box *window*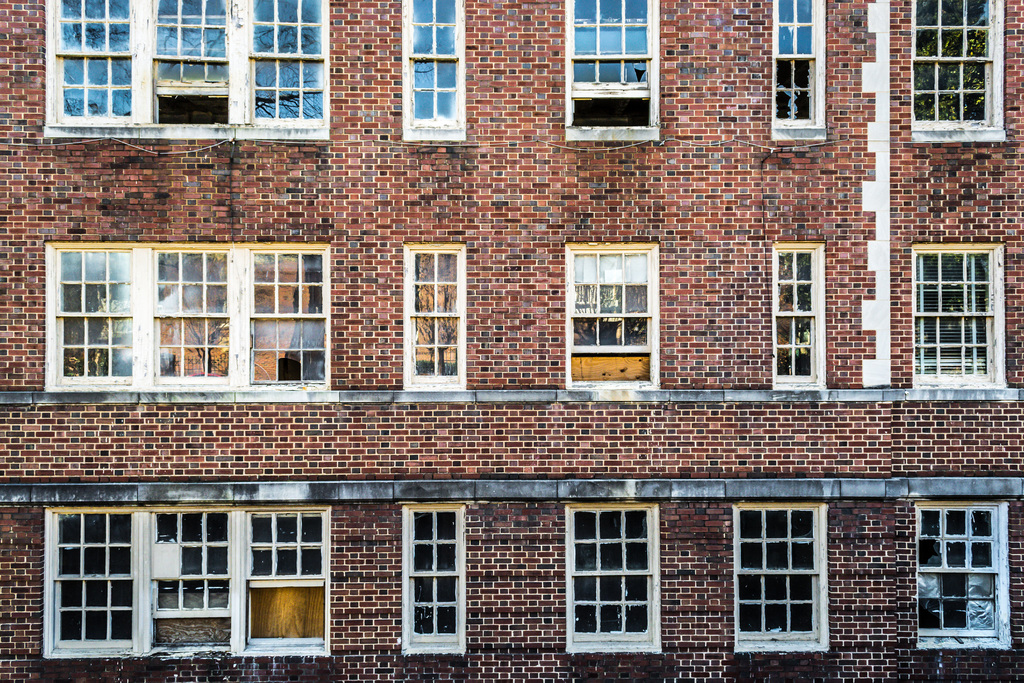
region(45, 247, 333, 395)
